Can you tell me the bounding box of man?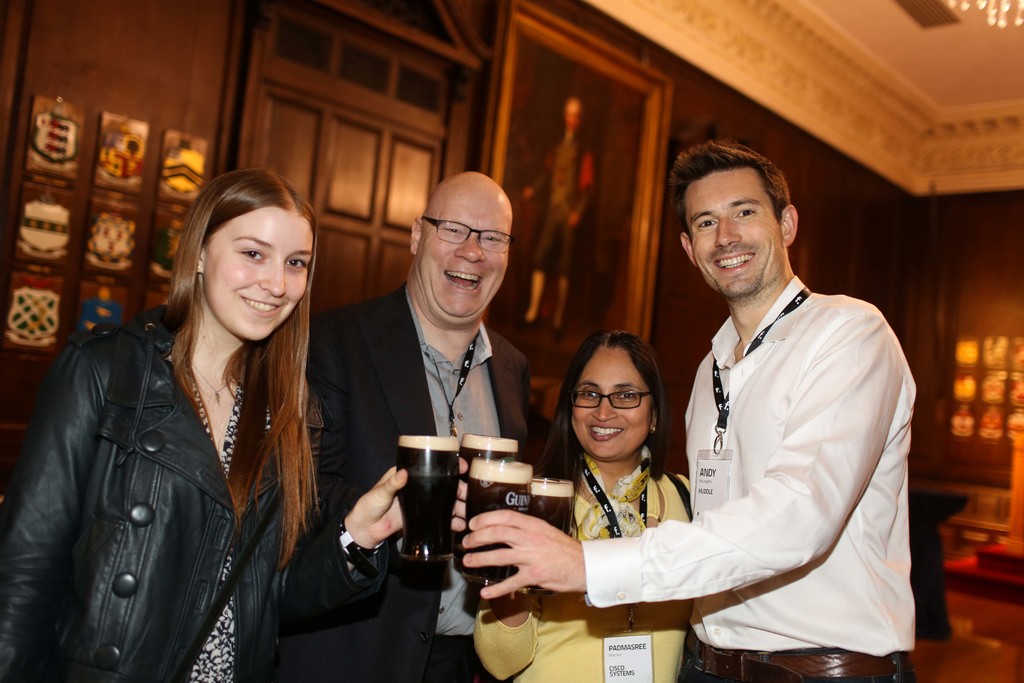
detection(275, 172, 532, 682).
